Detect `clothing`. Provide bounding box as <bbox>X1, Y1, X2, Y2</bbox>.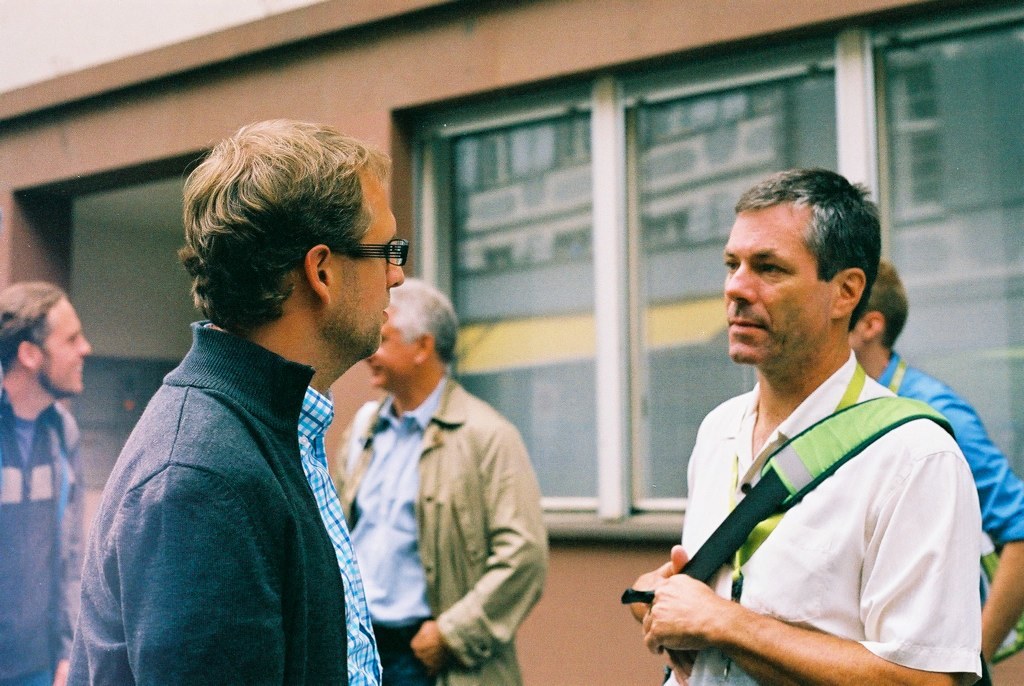
<bbox>58, 317, 412, 685</bbox>.
